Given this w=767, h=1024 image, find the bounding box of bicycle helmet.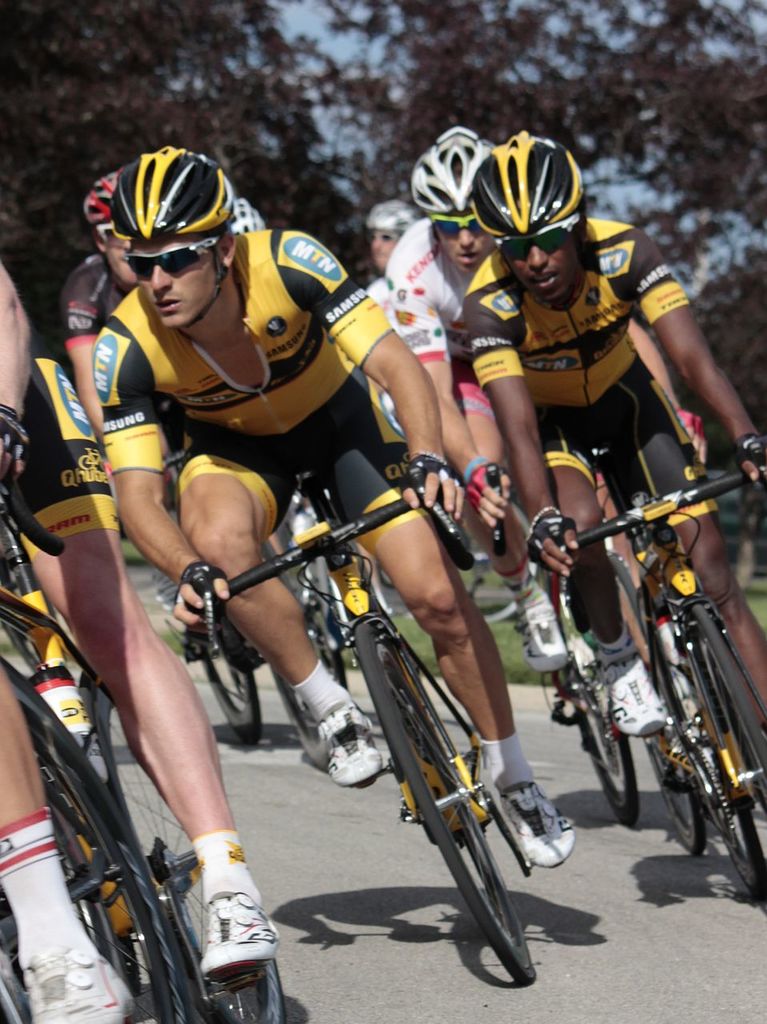
bbox=(472, 130, 589, 306).
